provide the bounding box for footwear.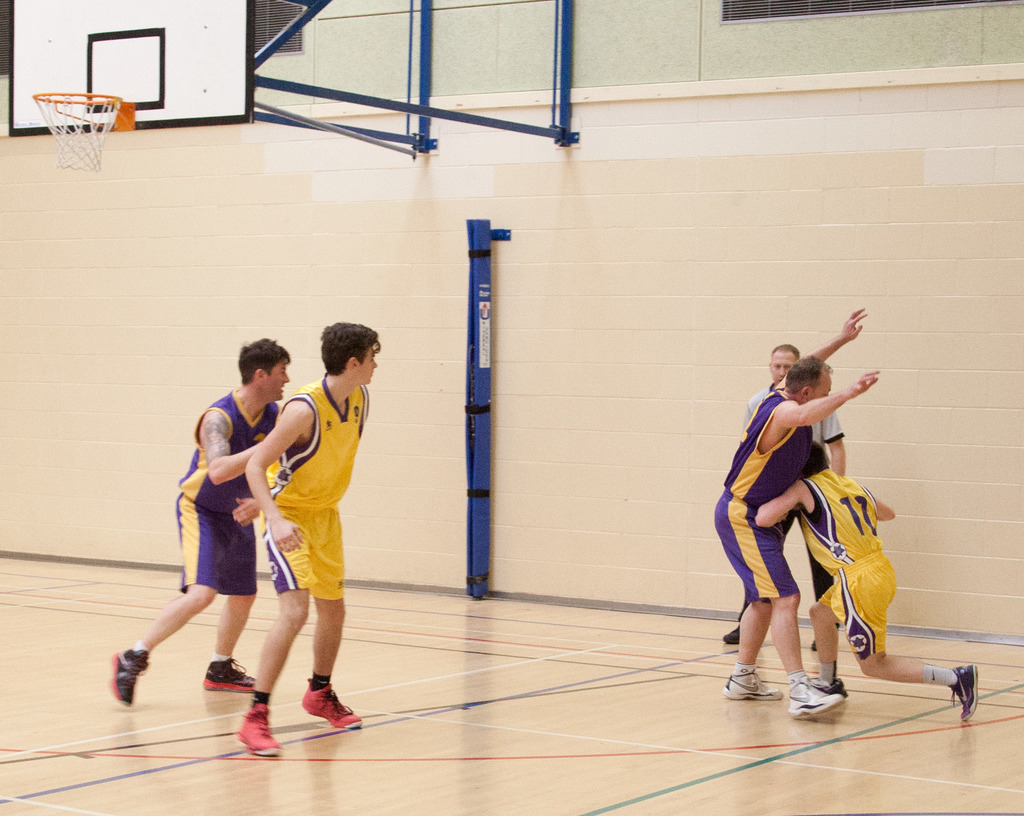
<bbox>952, 660, 979, 726</bbox>.
